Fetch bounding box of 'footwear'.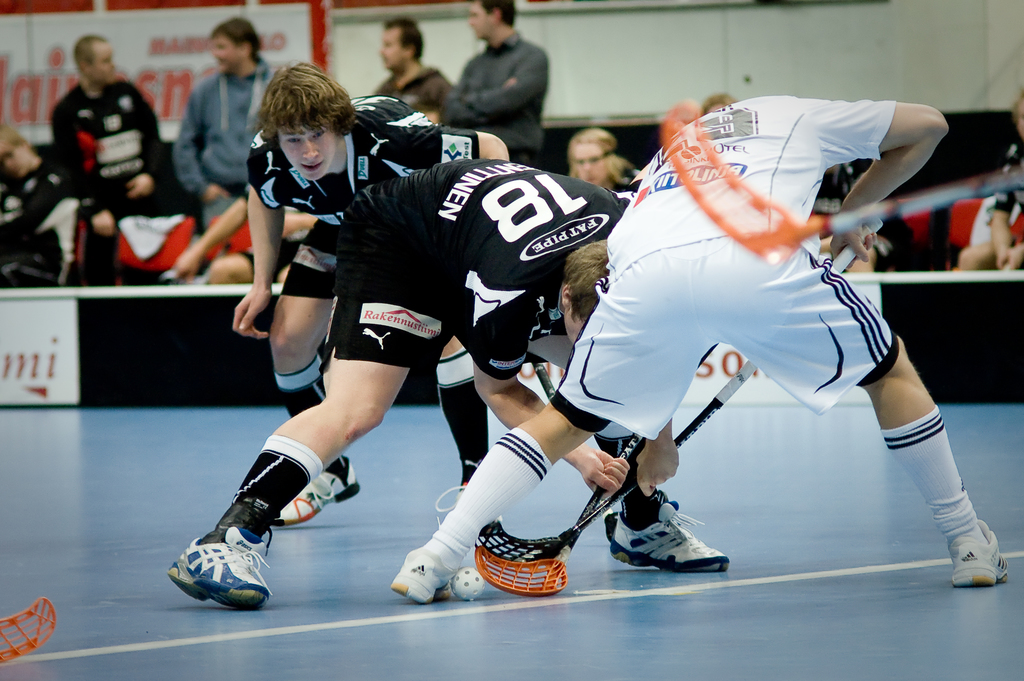
Bbox: BBox(273, 454, 361, 528).
